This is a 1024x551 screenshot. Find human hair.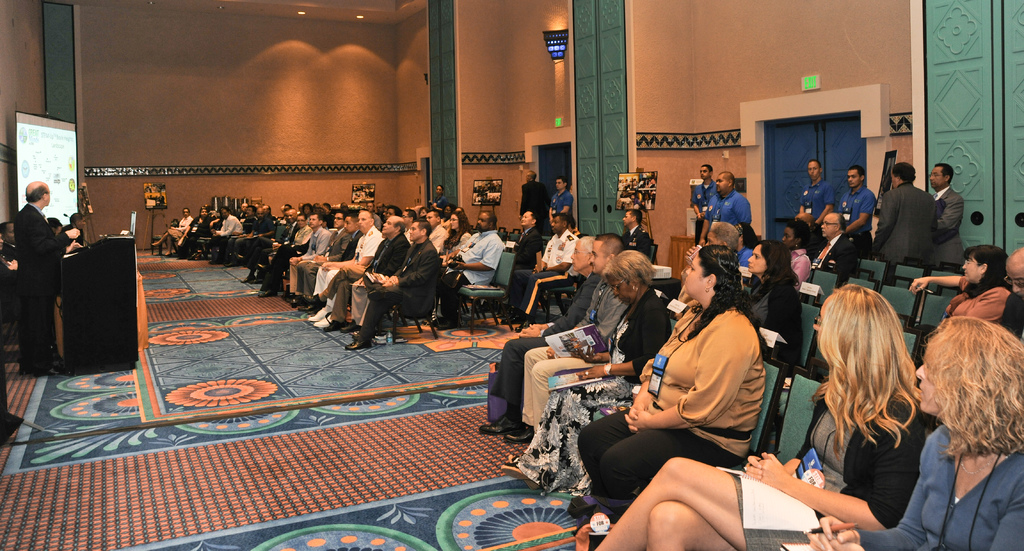
Bounding box: bbox=[893, 158, 916, 186].
